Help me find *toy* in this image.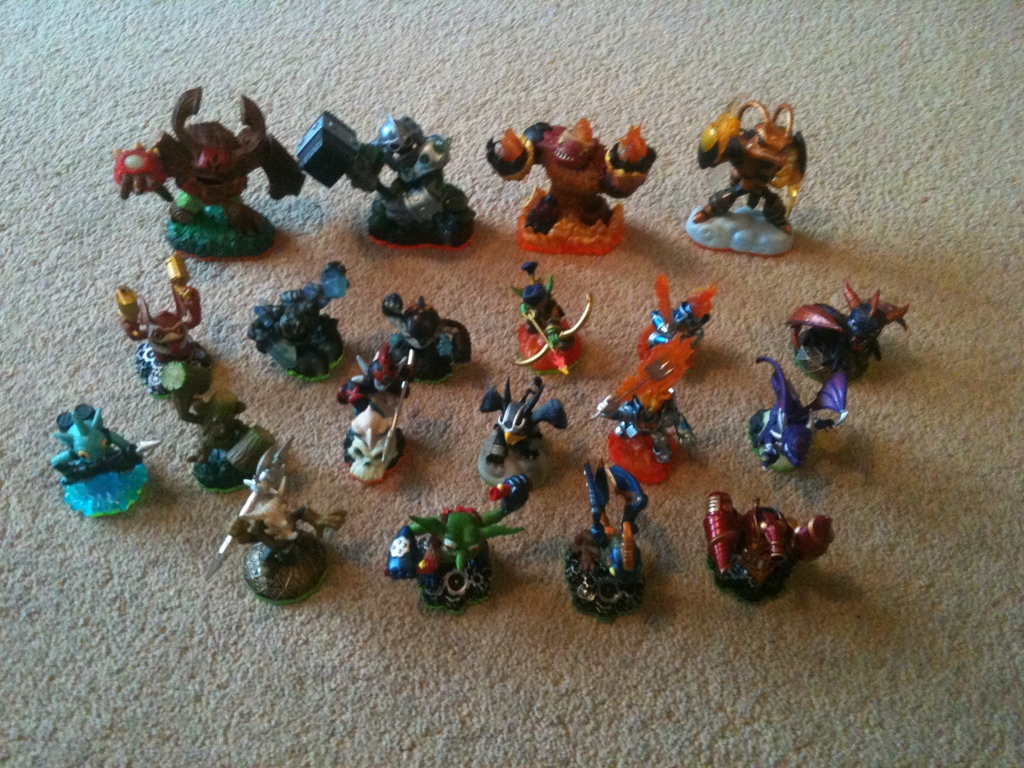
Found it: (left=294, top=109, right=476, bottom=246).
